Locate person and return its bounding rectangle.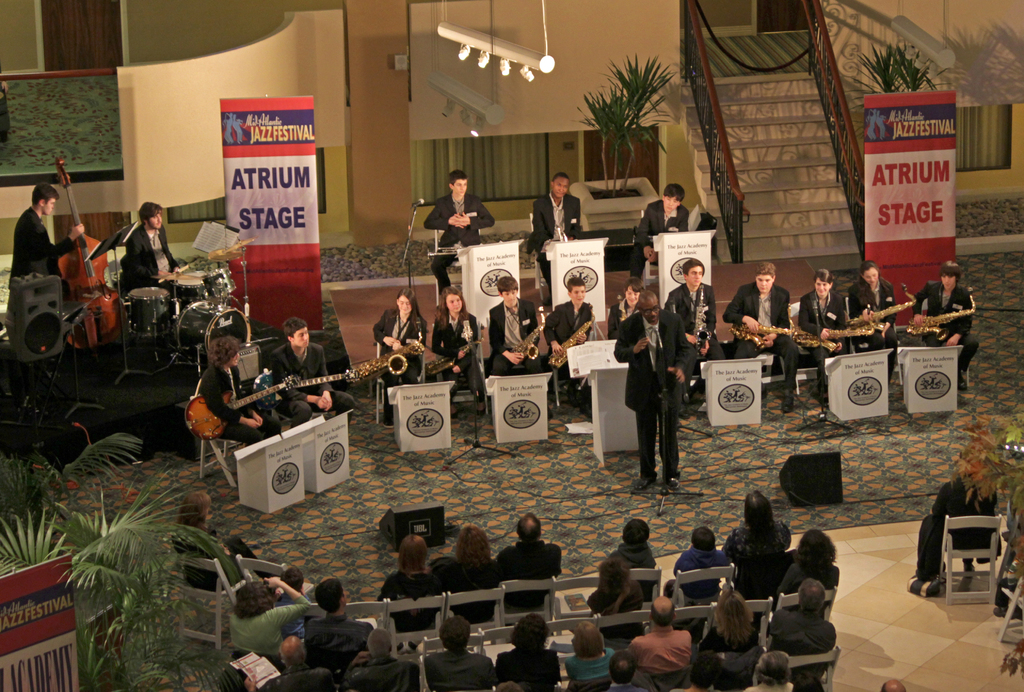
497:677:528:691.
